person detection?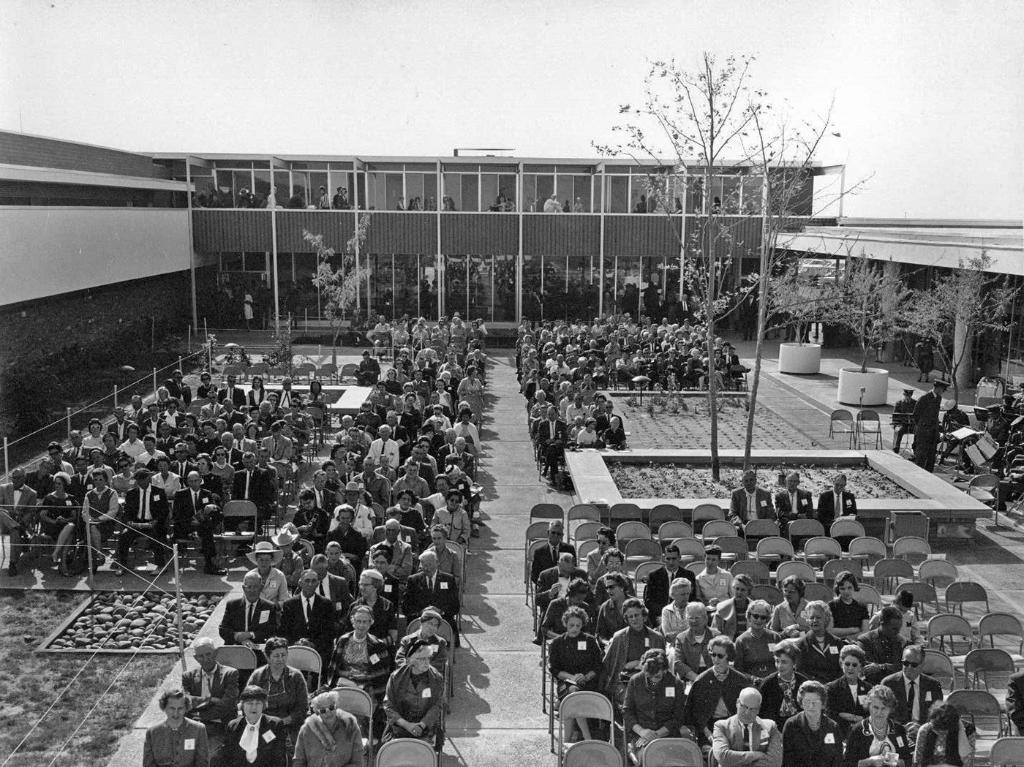
bbox=(732, 464, 773, 531)
